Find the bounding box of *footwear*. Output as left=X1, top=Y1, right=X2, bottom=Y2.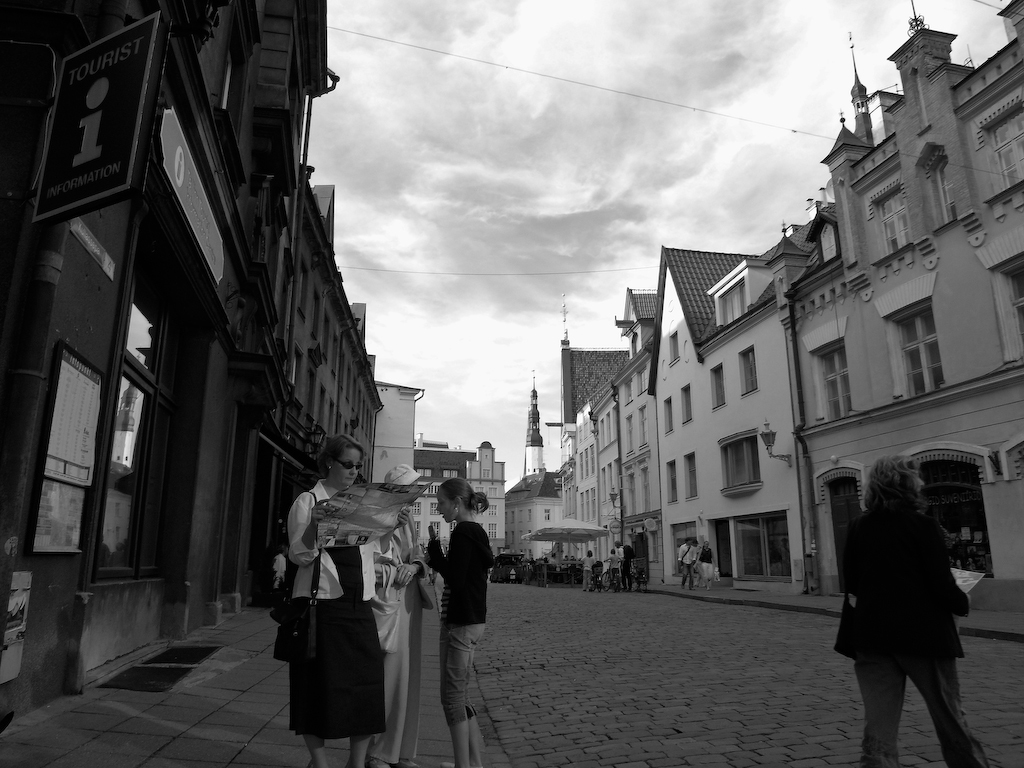
left=691, top=586, right=694, bottom=589.
